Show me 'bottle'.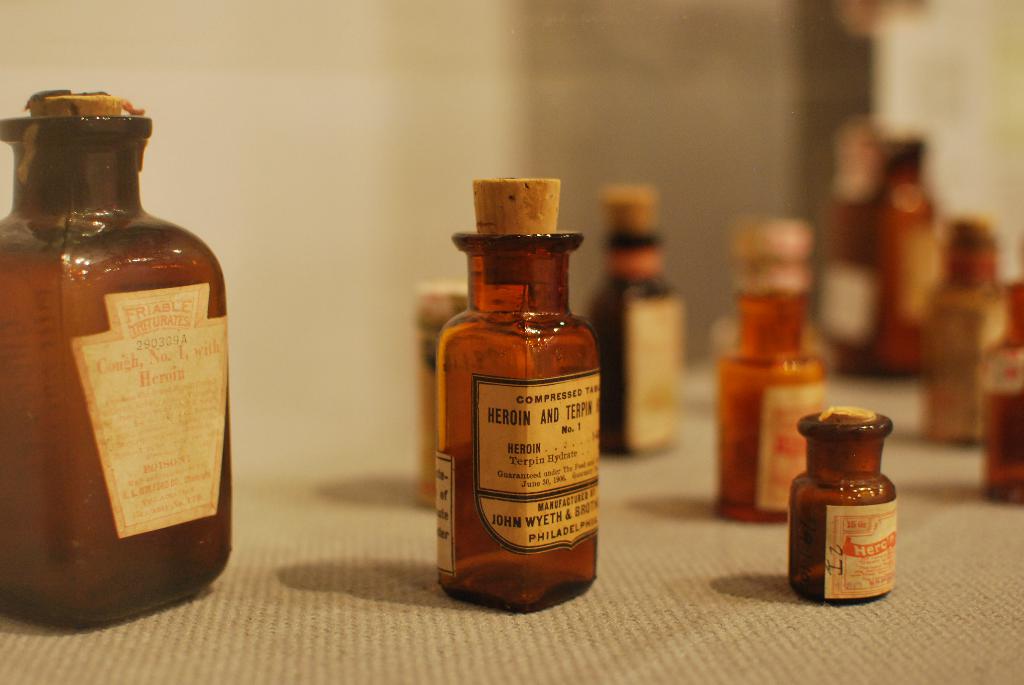
'bottle' is here: (left=429, top=225, right=604, bottom=591).
